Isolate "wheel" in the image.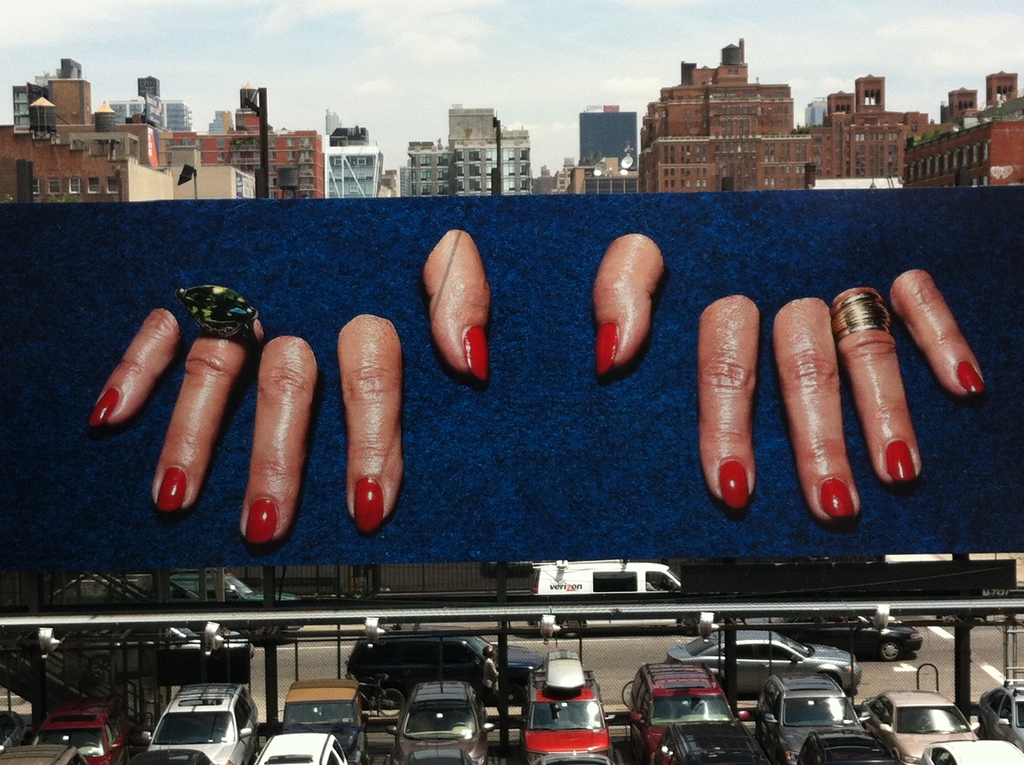
Isolated region: [x1=561, y1=616, x2=582, y2=639].
